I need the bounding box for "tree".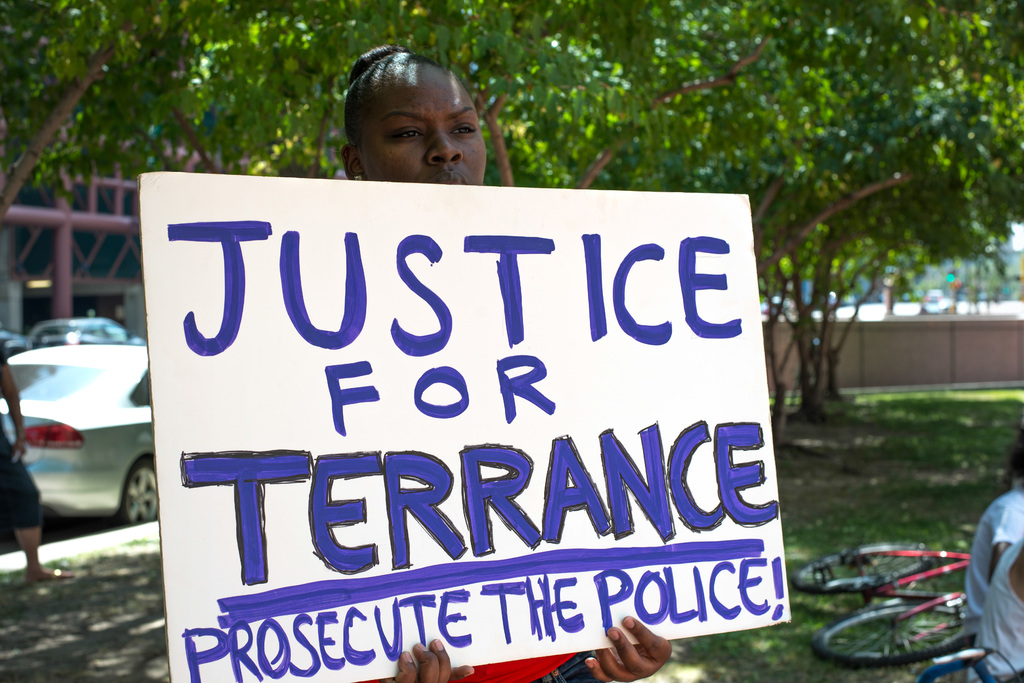
Here it is: [x1=745, y1=0, x2=1023, y2=268].
